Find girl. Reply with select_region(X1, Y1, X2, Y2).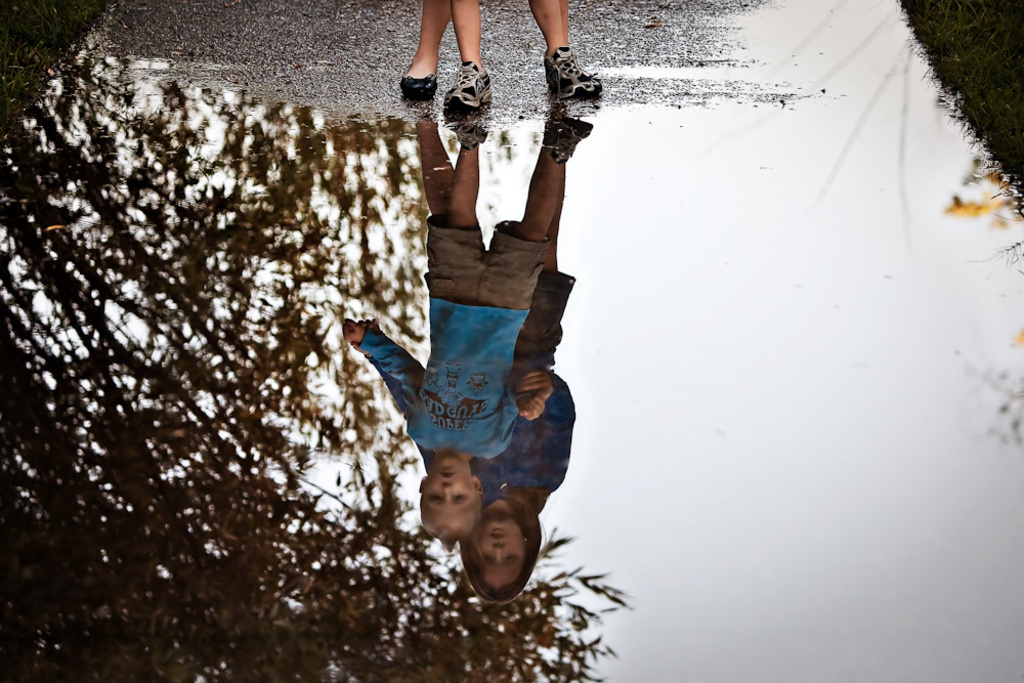
select_region(356, 103, 579, 606).
